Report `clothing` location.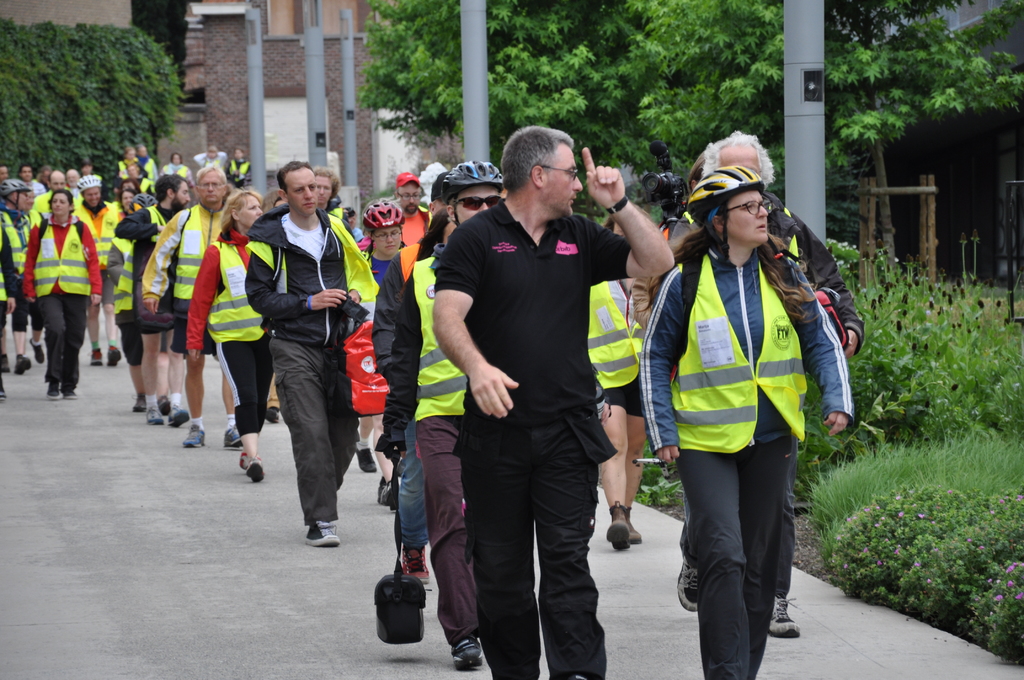
Report: <box>84,206,120,305</box>.
